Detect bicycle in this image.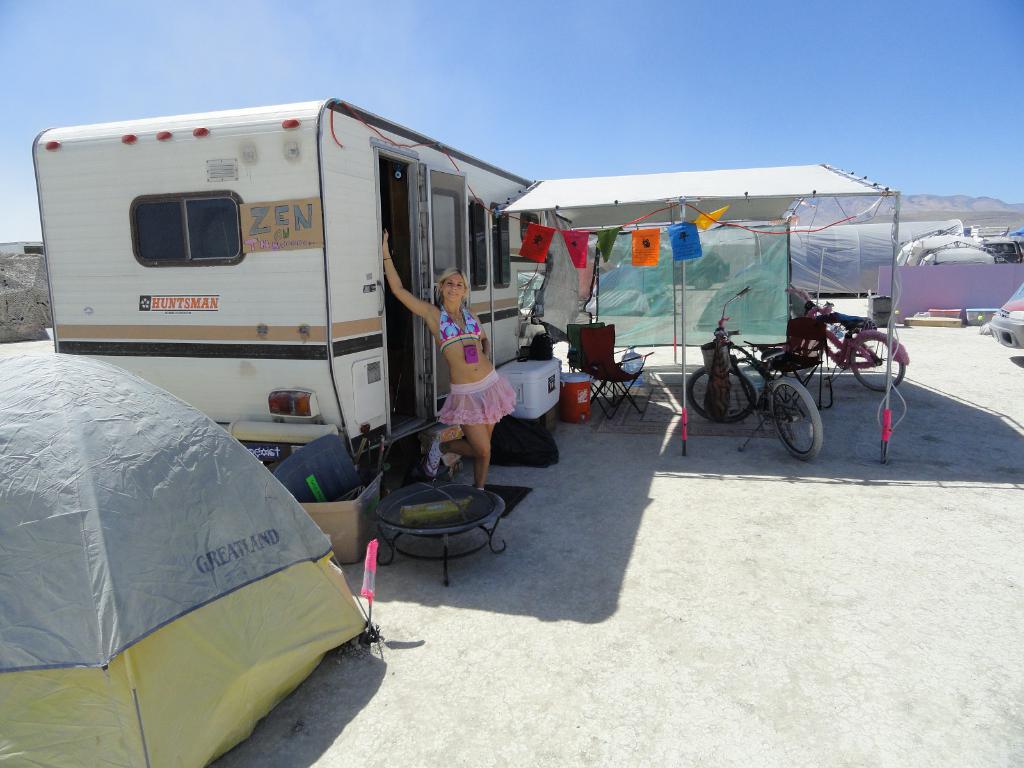
Detection: bbox=[785, 303, 926, 400].
